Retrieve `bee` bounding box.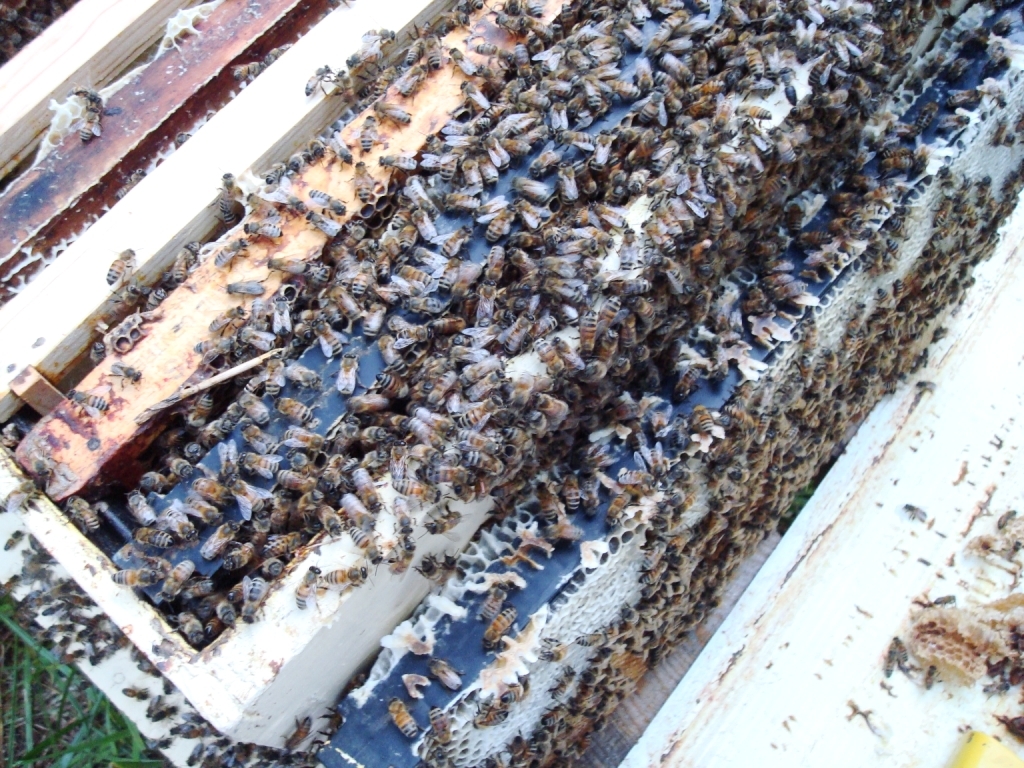
Bounding box: 536, 635, 568, 664.
